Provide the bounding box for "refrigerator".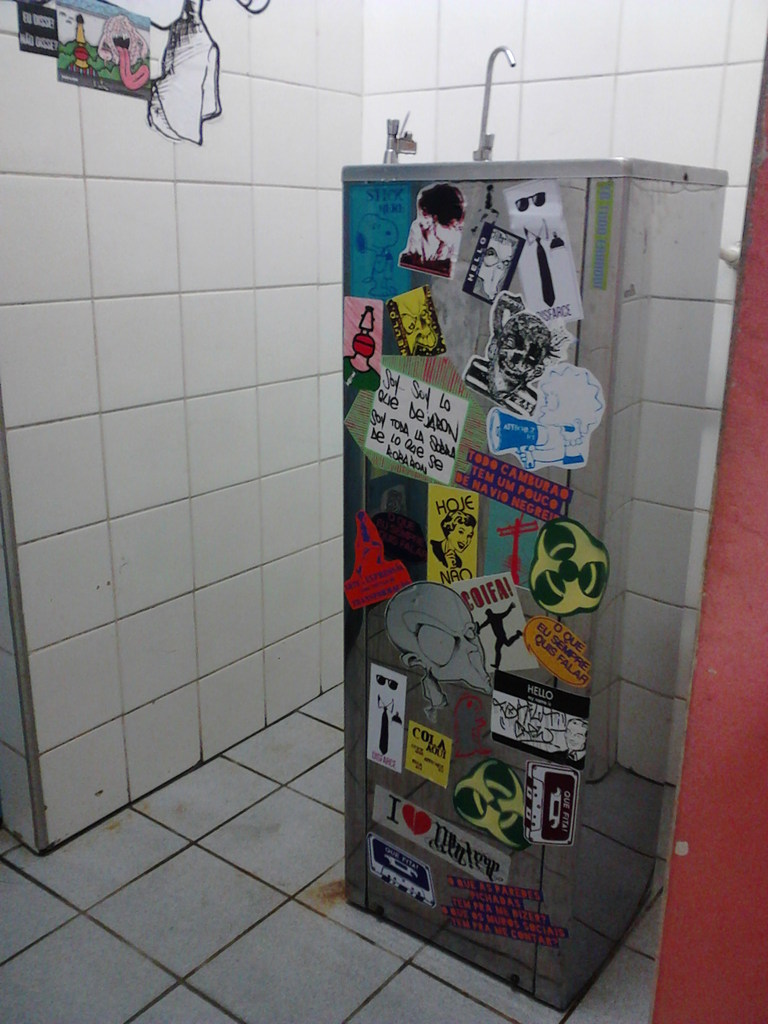
[337, 157, 730, 1012].
